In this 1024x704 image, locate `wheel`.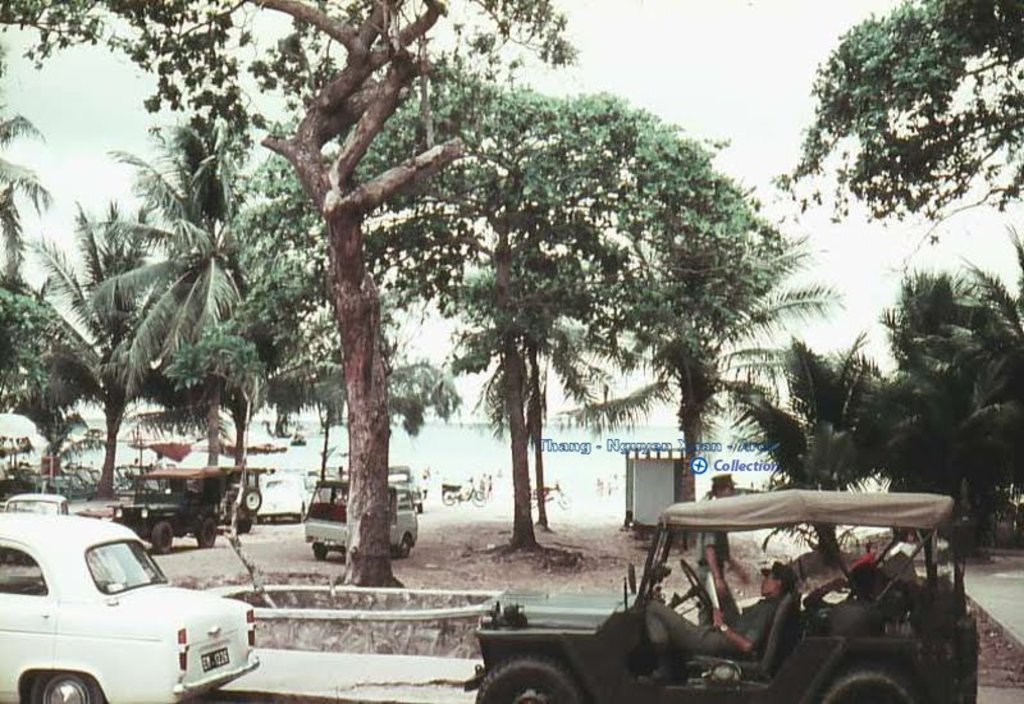
Bounding box: [x1=28, y1=669, x2=123, y2=703].
